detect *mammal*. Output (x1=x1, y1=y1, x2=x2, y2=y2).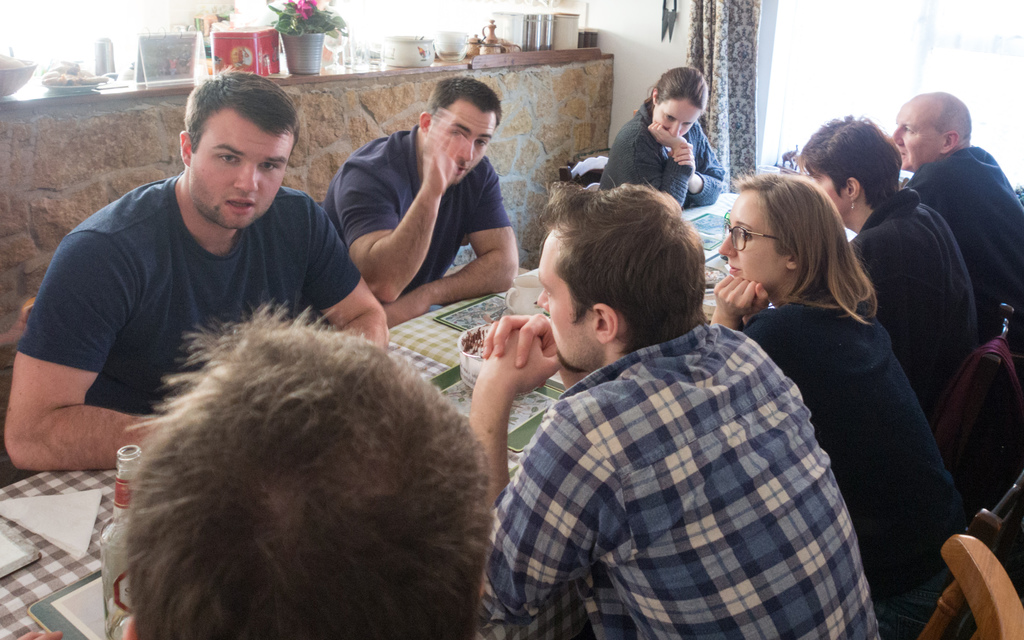
(x1=3, y1=67, x2=388, y2=469).
